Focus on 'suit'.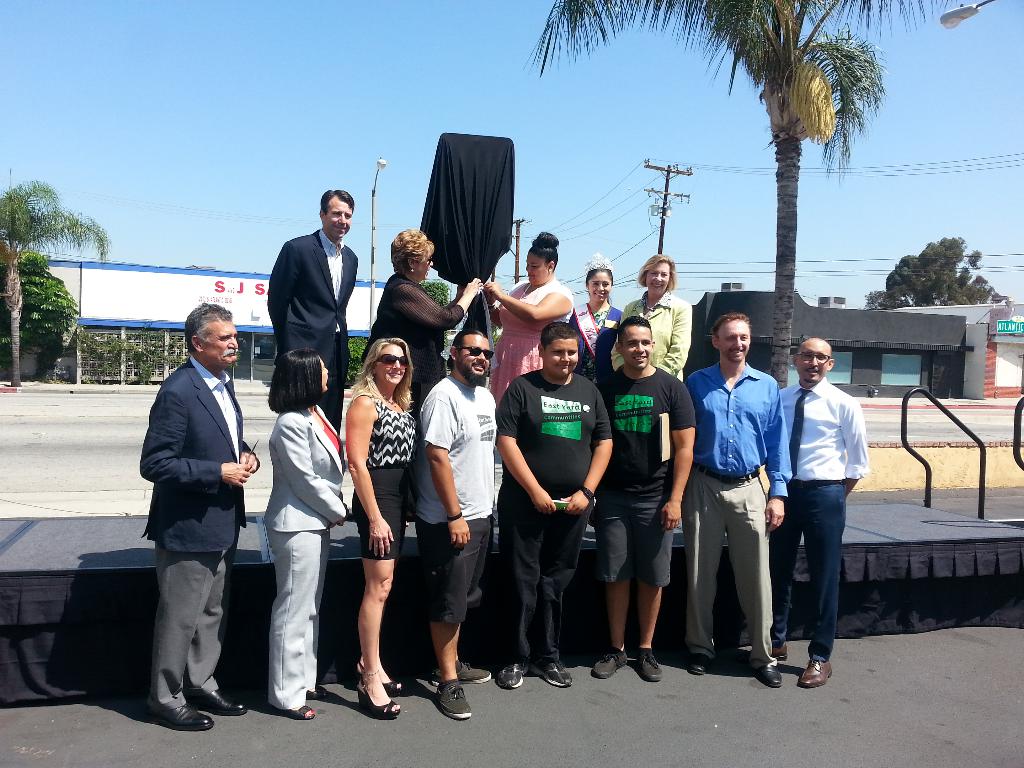
Focused at bbox=(255, 200, 359, 422).
